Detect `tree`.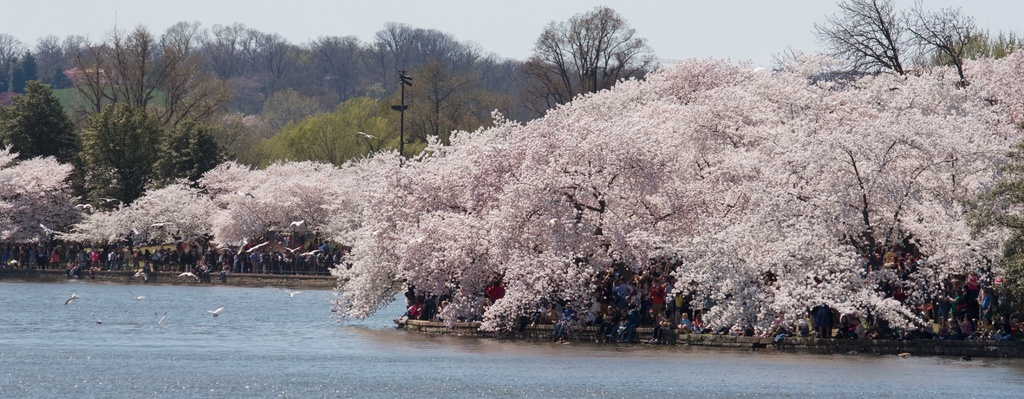
Detected at locate(0, 144, 90, 246).
